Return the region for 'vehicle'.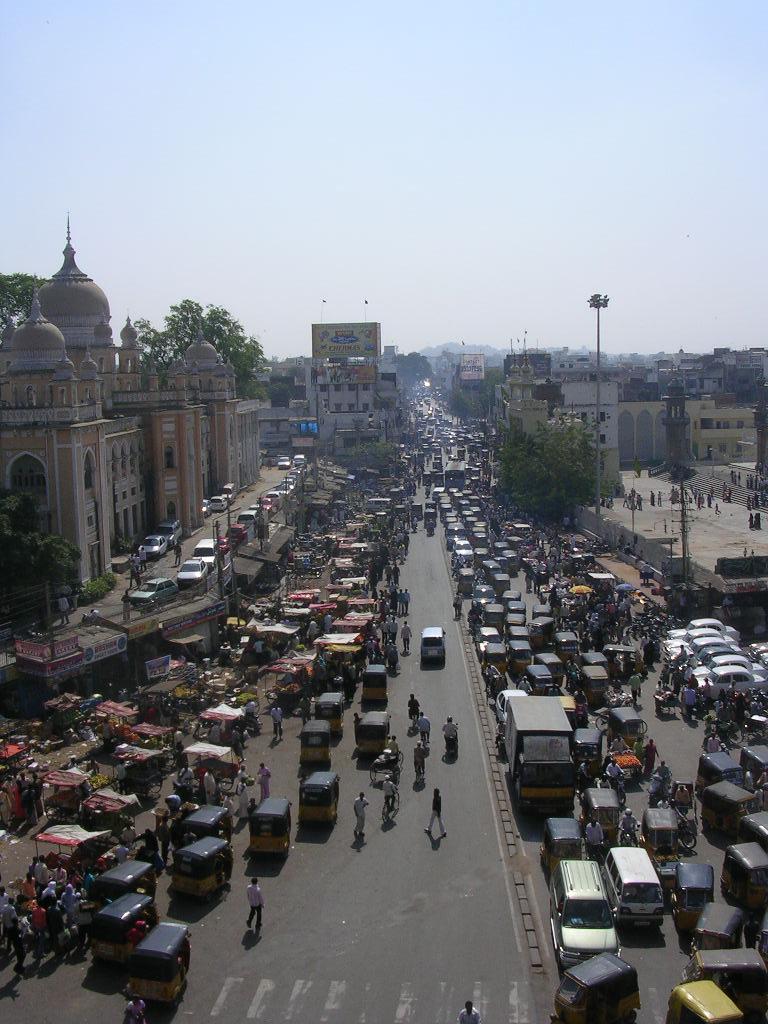
bbox=(421, 622, 448, 668).
